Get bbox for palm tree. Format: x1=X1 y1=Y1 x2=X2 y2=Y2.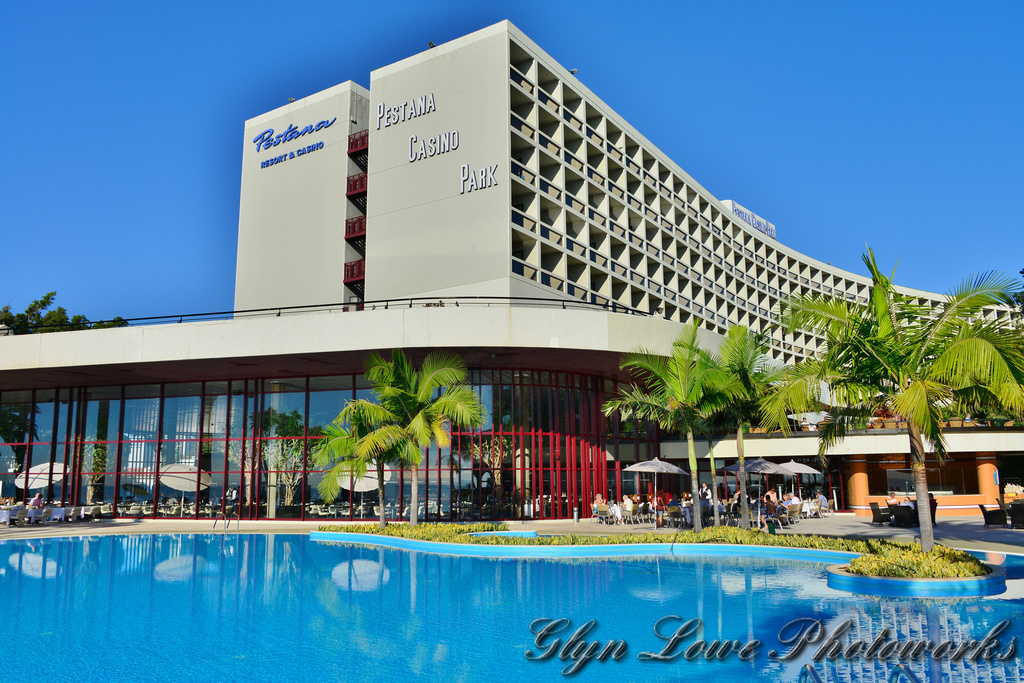
x1=664 y1=316 x2=805 y2=521.
